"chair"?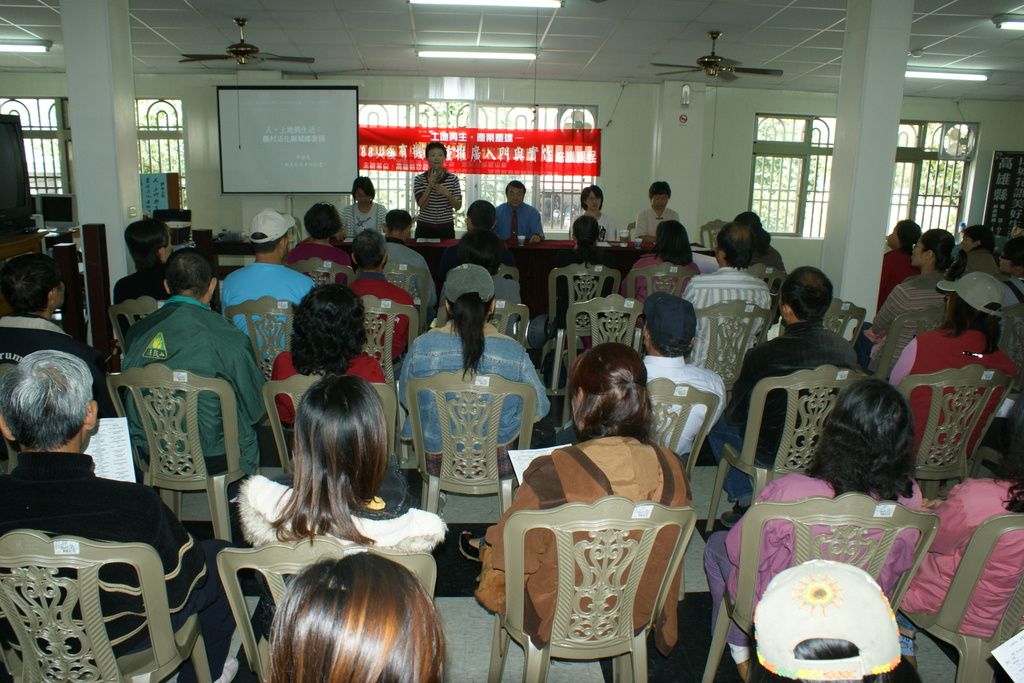
region(624, 261, 698, 353)
